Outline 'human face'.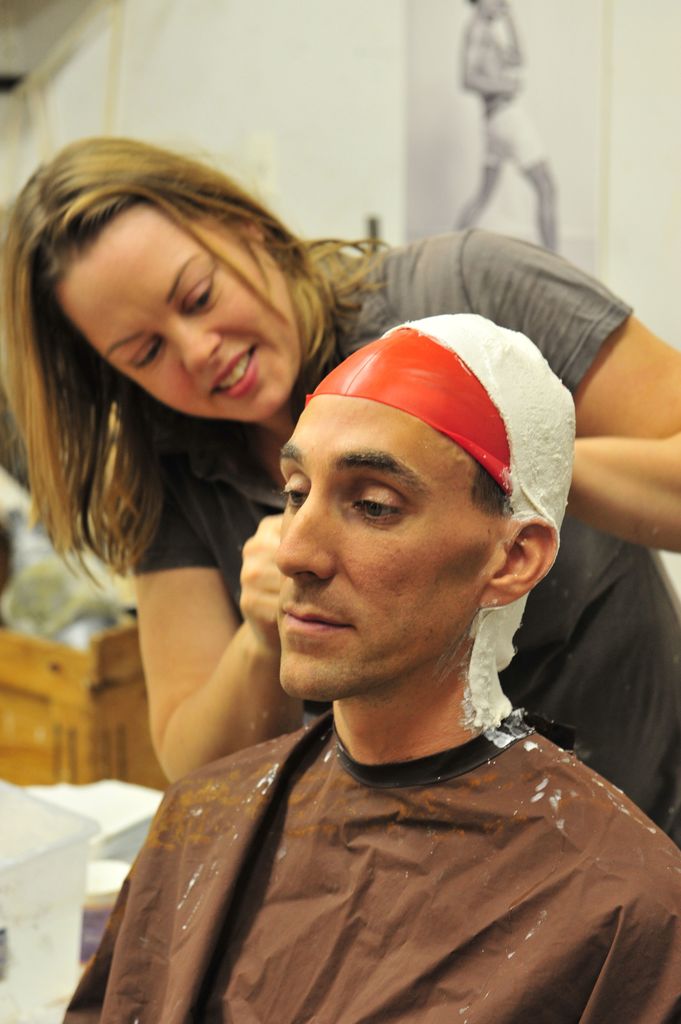
Outline: l=52, t=200, r=308, b=421.
